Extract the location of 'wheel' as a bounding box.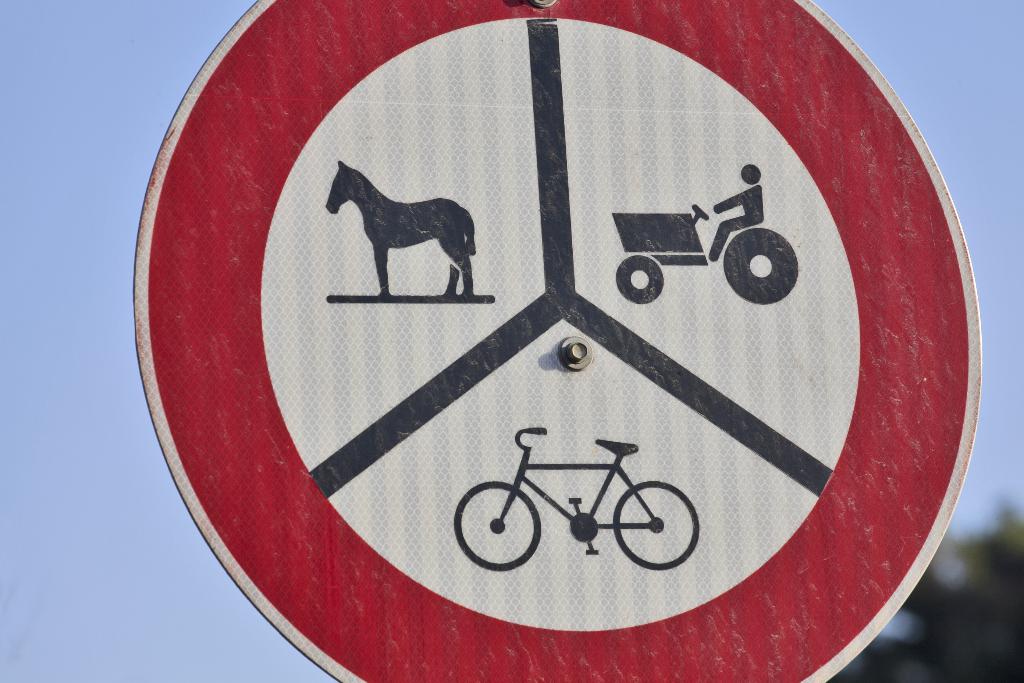
<region>614, 482, 701, 564</region>.
